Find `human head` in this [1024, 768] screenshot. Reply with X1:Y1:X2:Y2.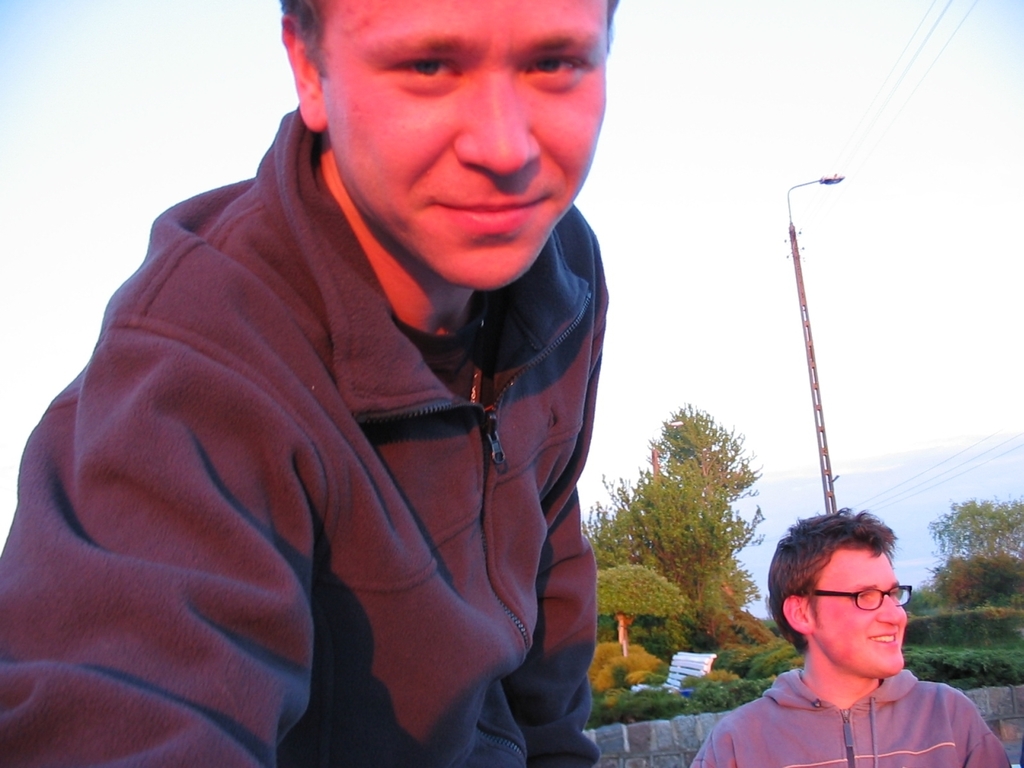
767:524:922:688.
